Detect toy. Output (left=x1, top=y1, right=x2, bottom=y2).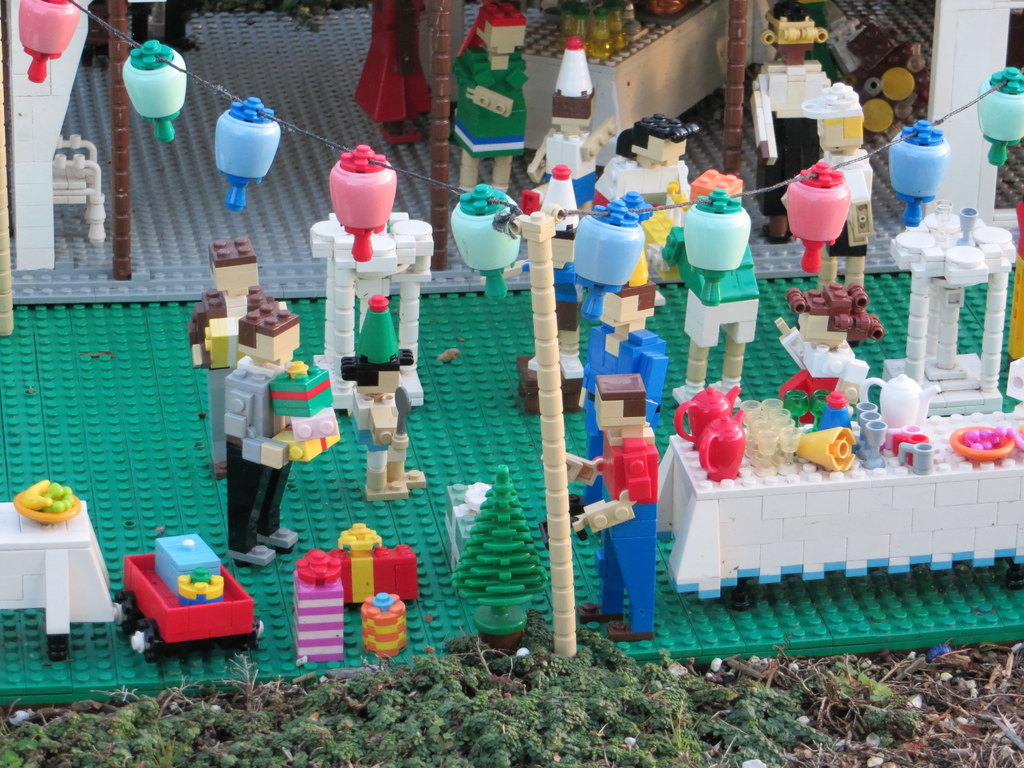
(left=290, top=511, right=422, bottom=678).
